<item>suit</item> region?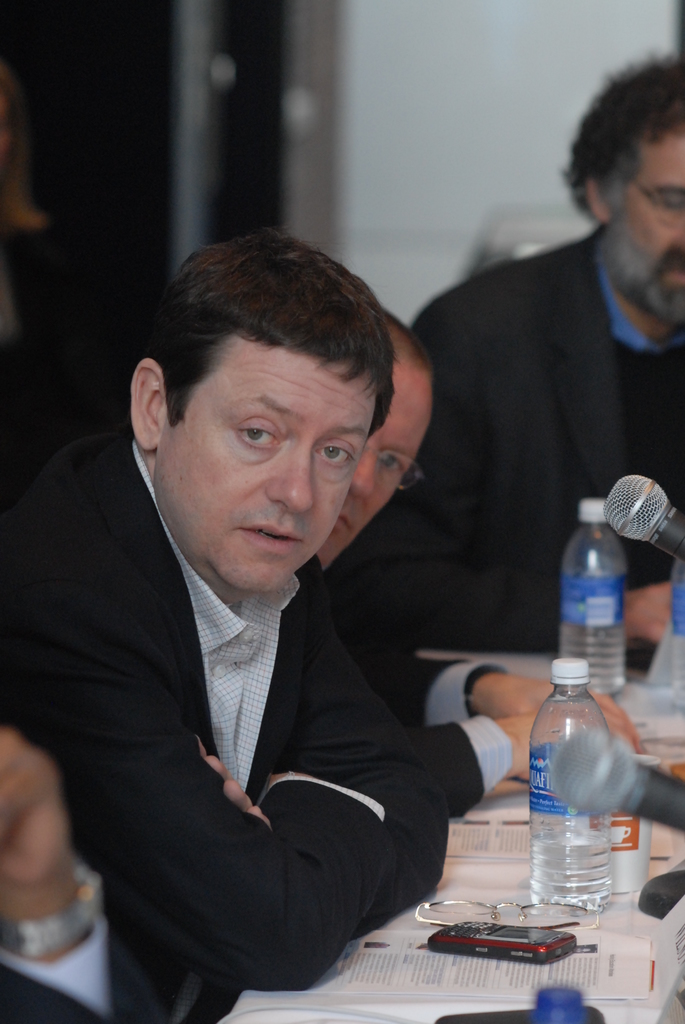
408 221 684 669
